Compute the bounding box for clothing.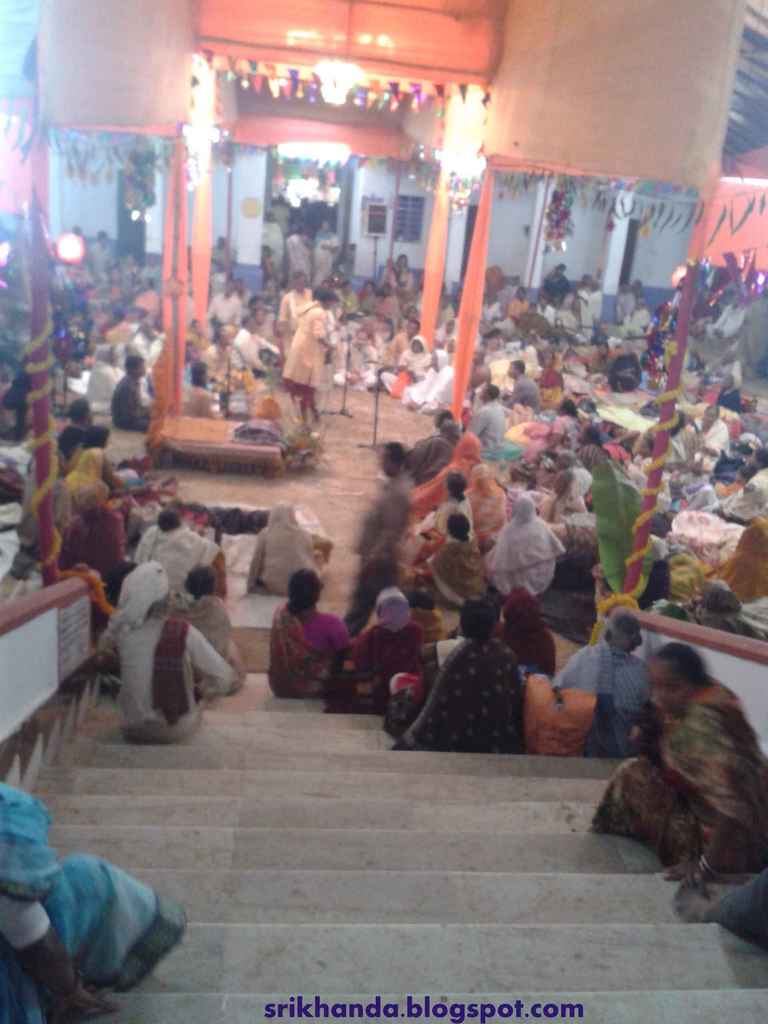
(180, 381, 222, 414).
